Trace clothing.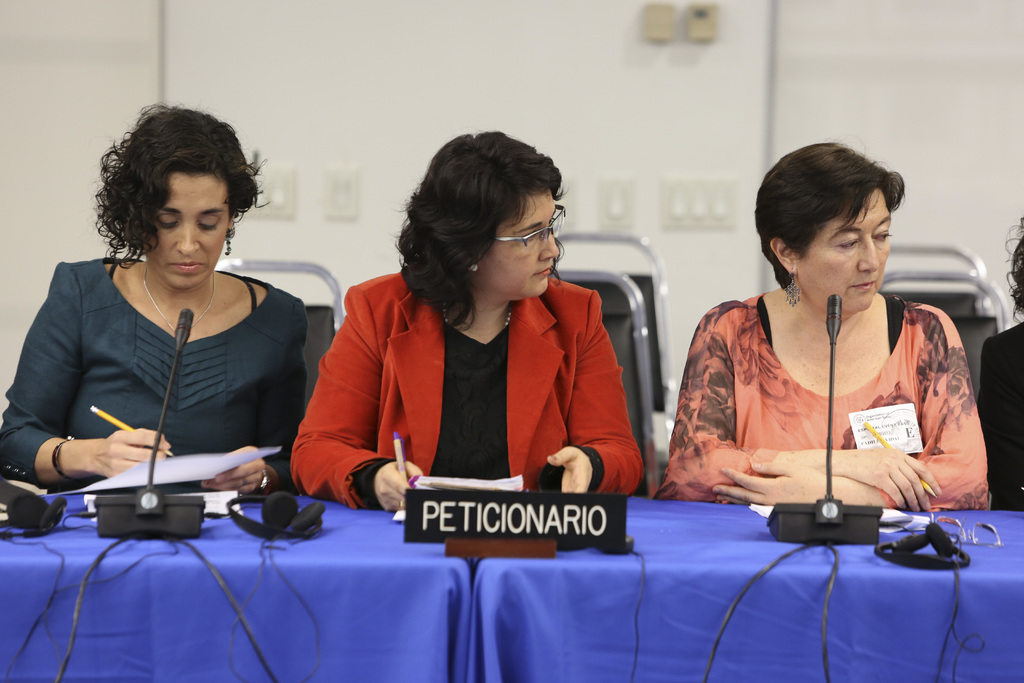
Traced to l=291, t=272, r=644, b=509.
